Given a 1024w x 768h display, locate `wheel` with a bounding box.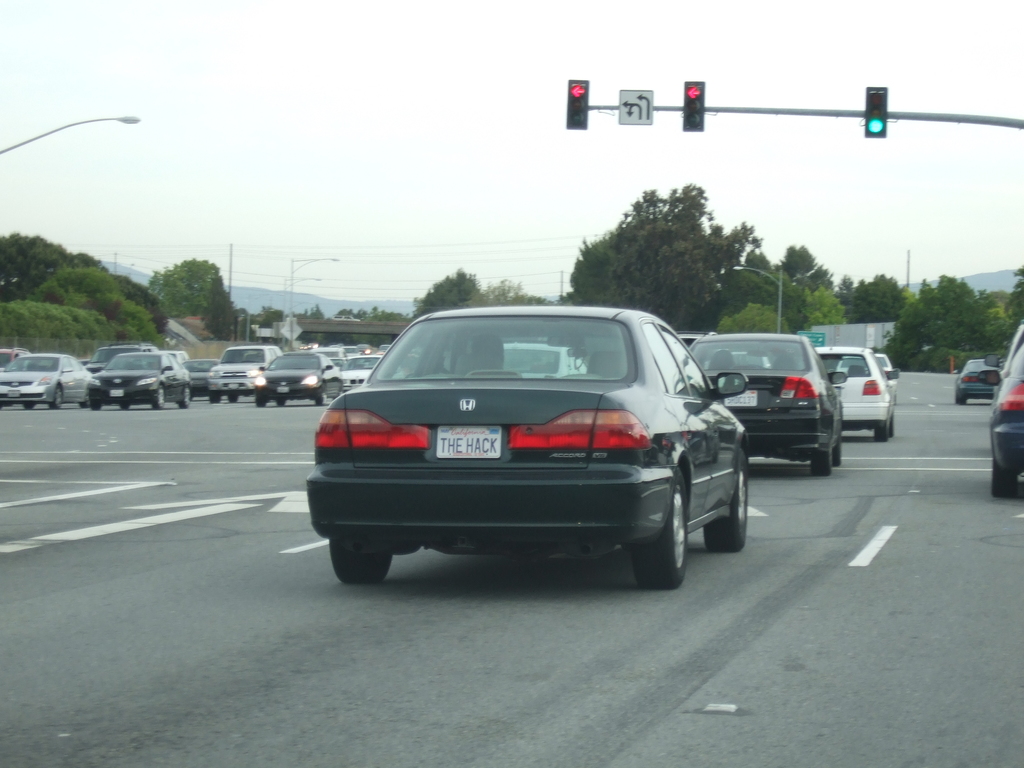
Located: [x1=179, y1=389, x2=189, y2=413].
